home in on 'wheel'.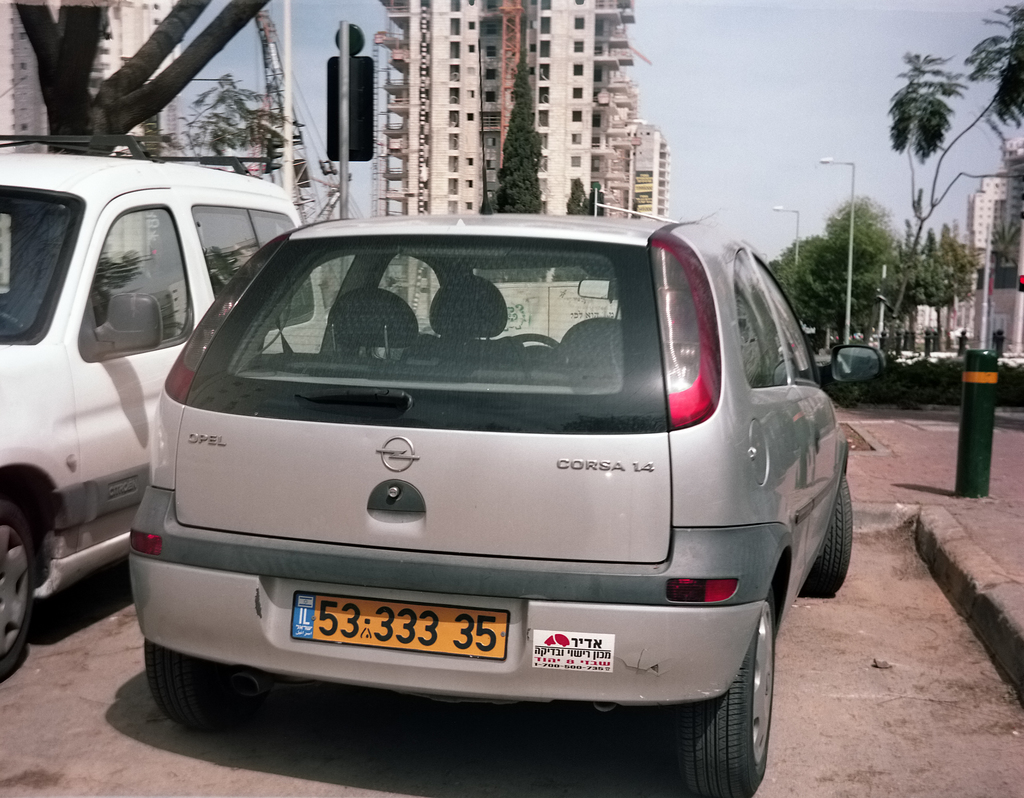
Homed in at bbox=[712, 596, 783, 781].
